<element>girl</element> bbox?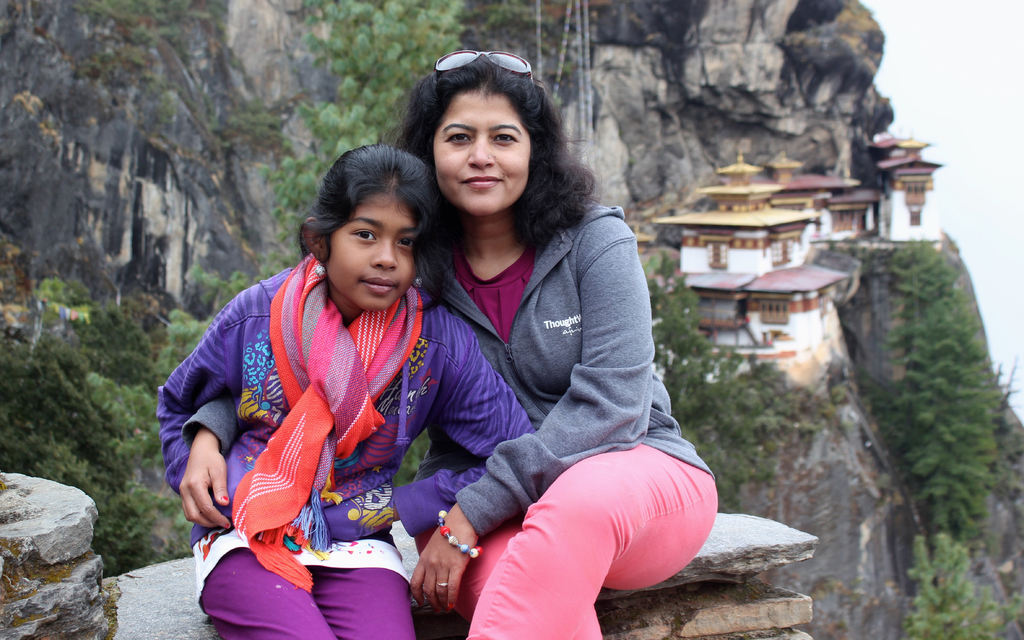
select_region(158, 142, 535, 639)
